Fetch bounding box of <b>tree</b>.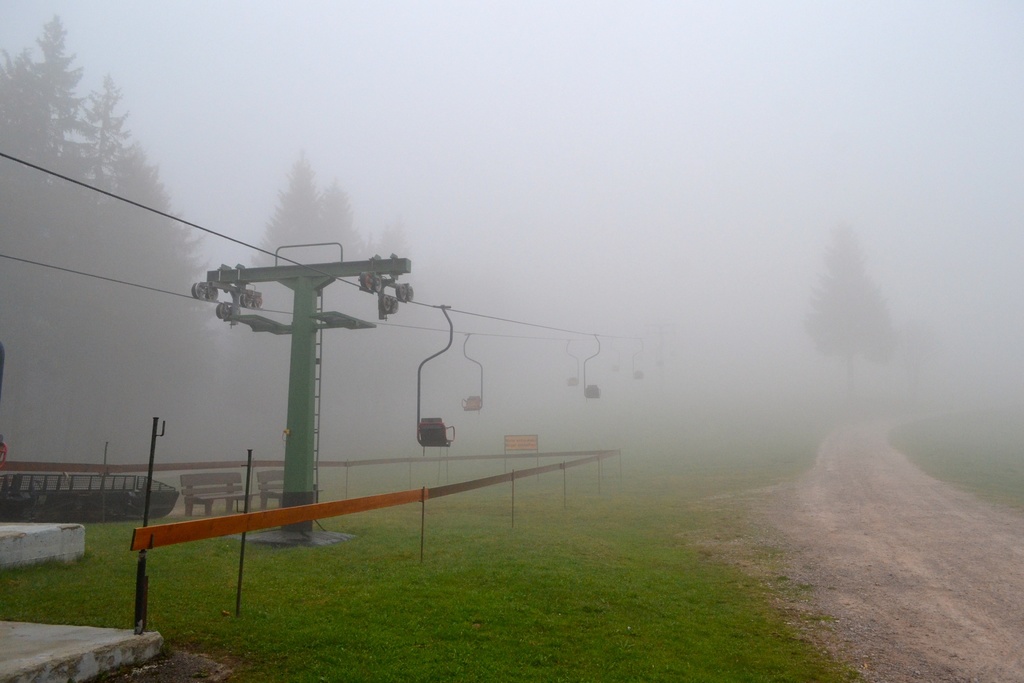
Bbox: {"x1": 251, "y1": 151, "x2": 332, "y2": 334}.
